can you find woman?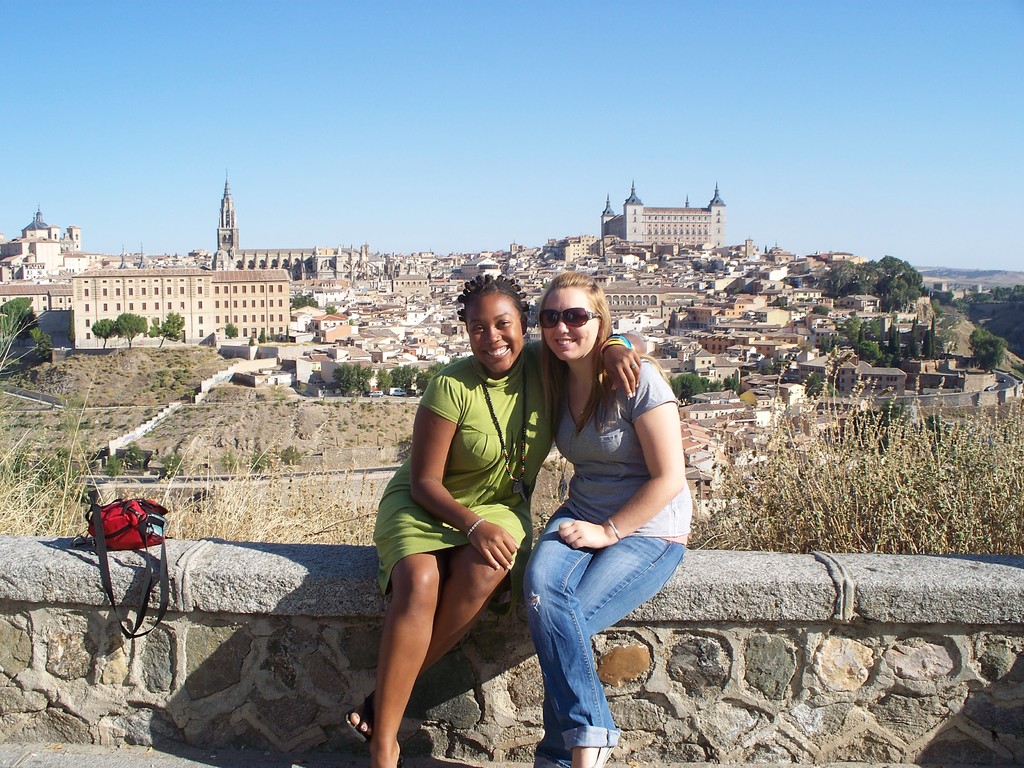
Yes, bounding box: 346, 273, 648, 767.
